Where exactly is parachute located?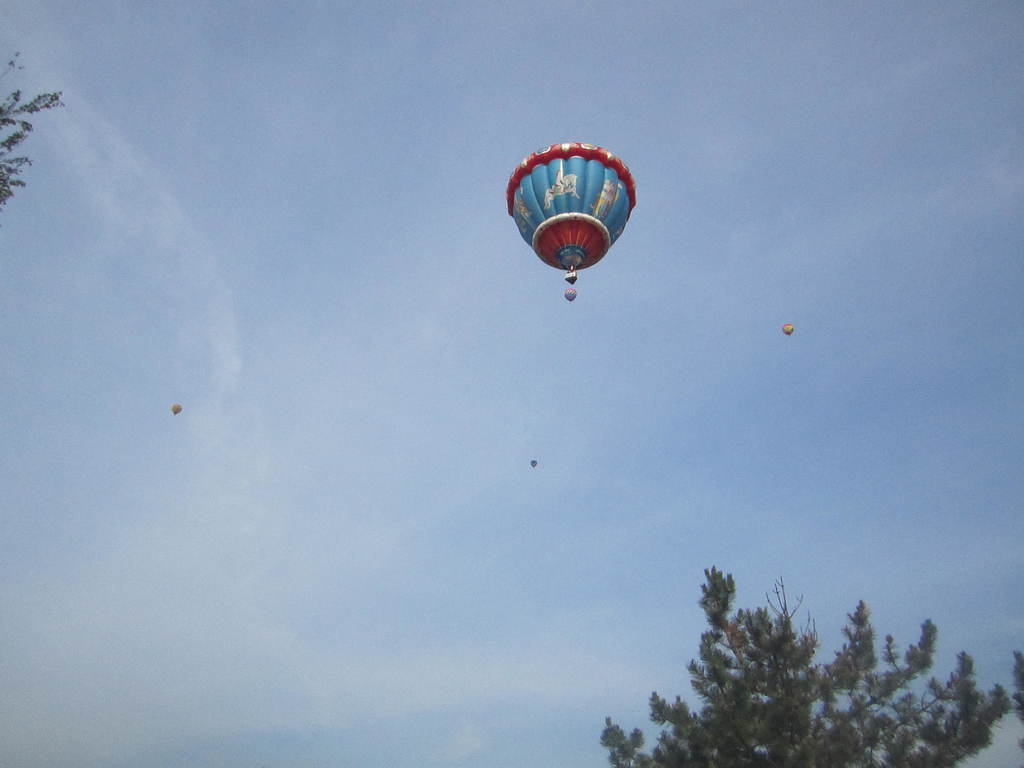
Its bounding box is (495,145,637,297).
